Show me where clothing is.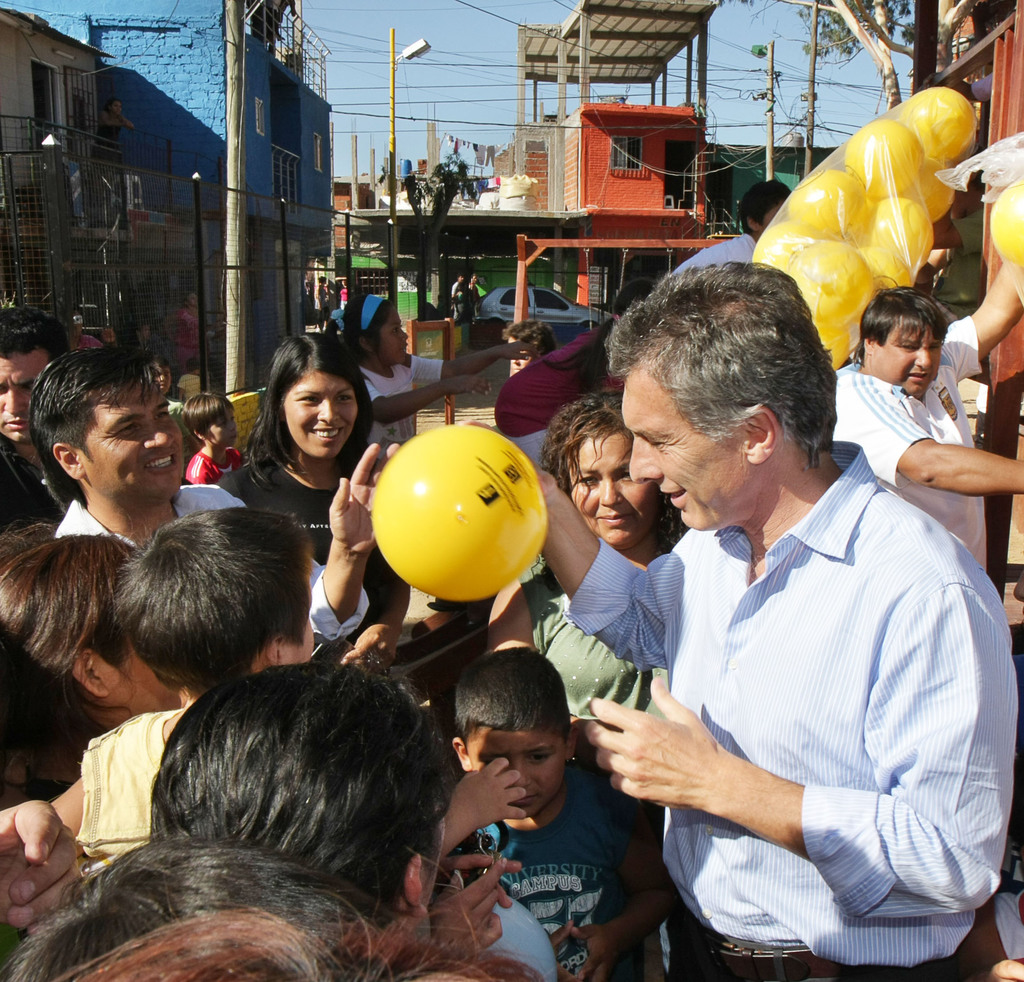
clothing is at (184,450,243,483).
